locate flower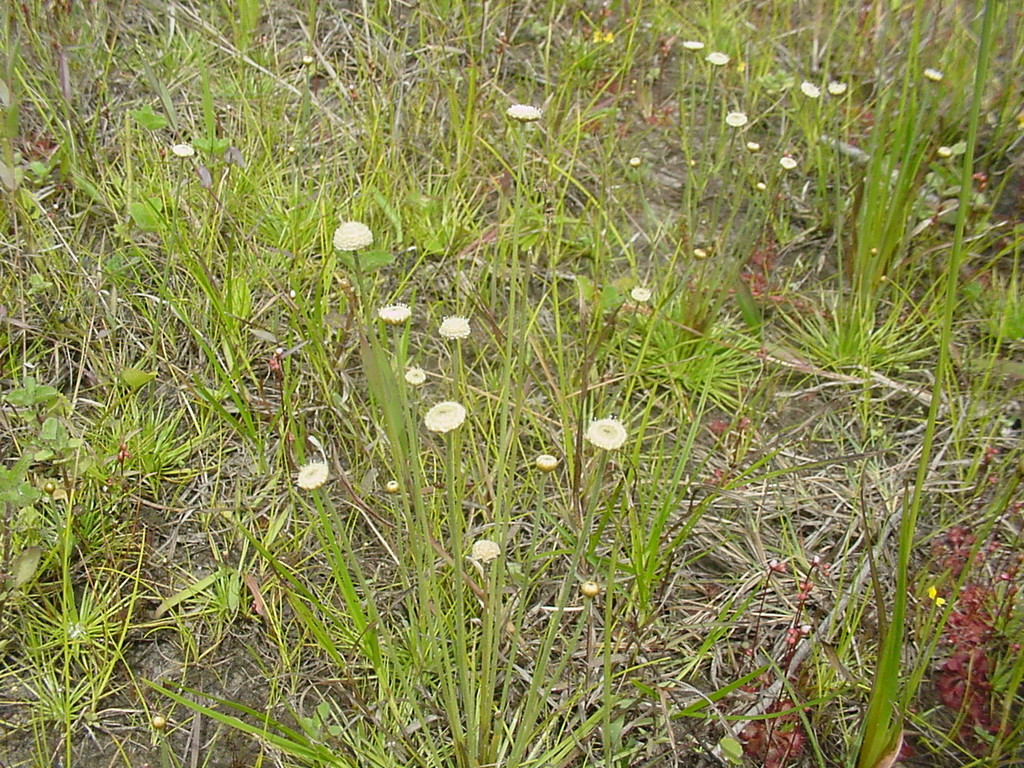
crop(464, 555, 486, 576)
